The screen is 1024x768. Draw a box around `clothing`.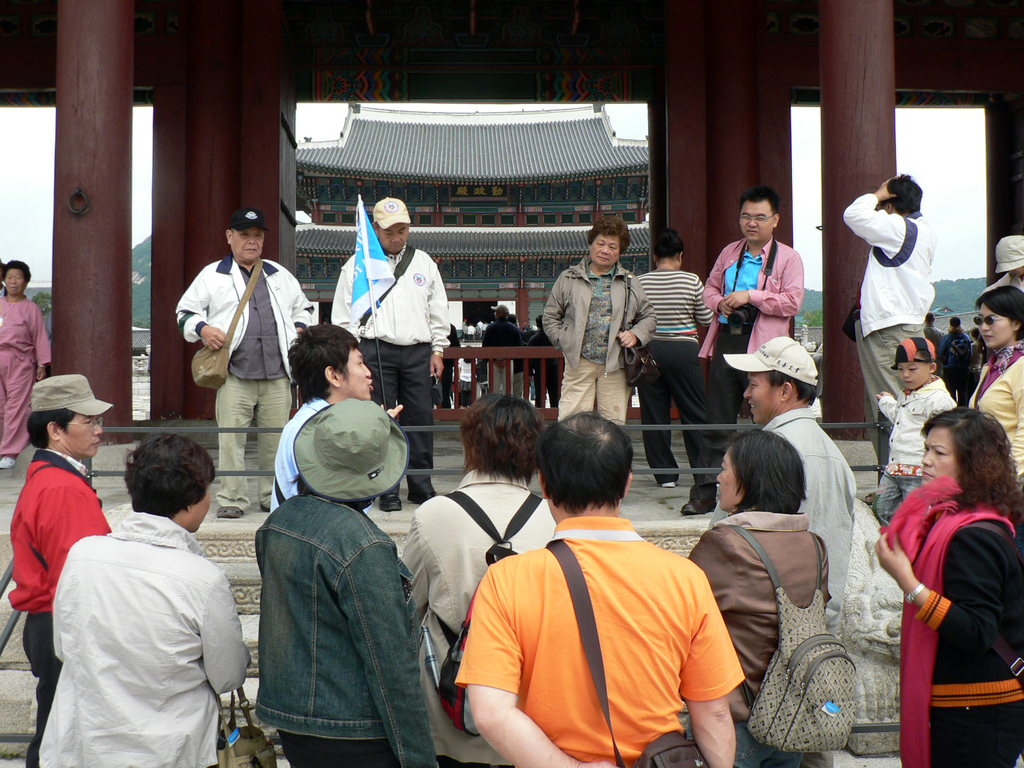
(x1=686, y1=509, x2=829, y2=767).
